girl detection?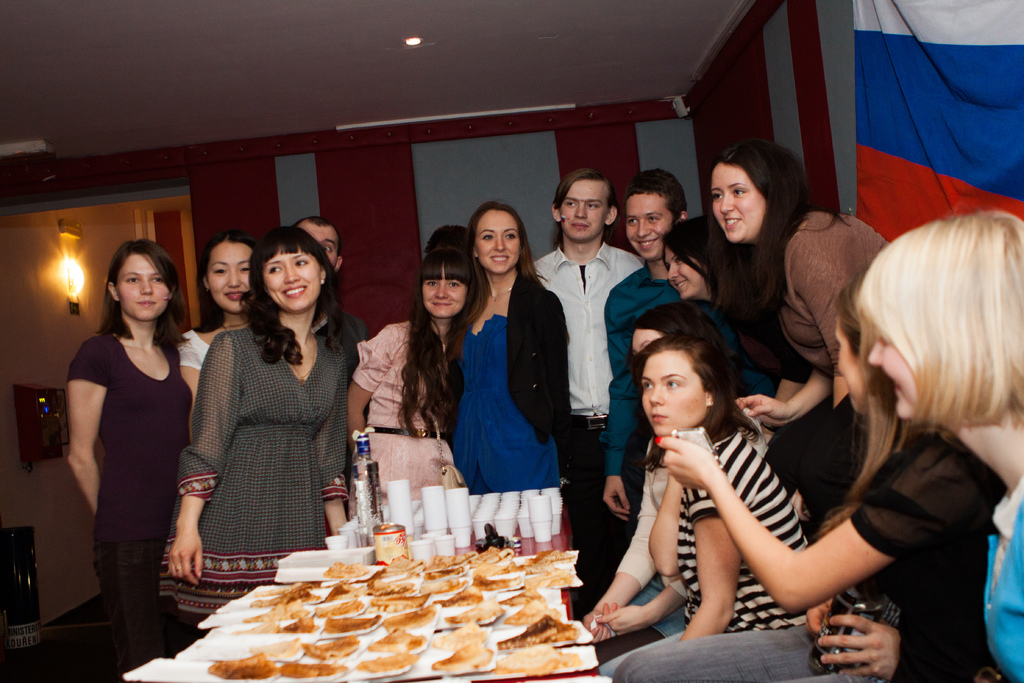
<box>349,249,480,521</box>
